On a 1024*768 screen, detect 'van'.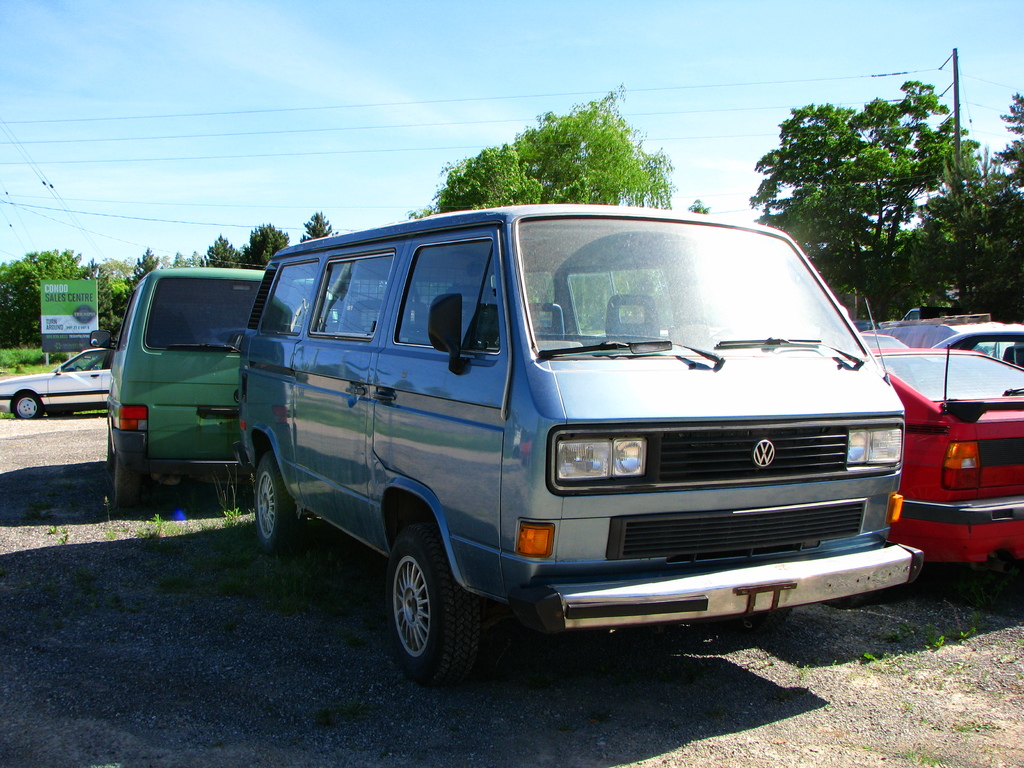
box(239, 201, 926, 679).
